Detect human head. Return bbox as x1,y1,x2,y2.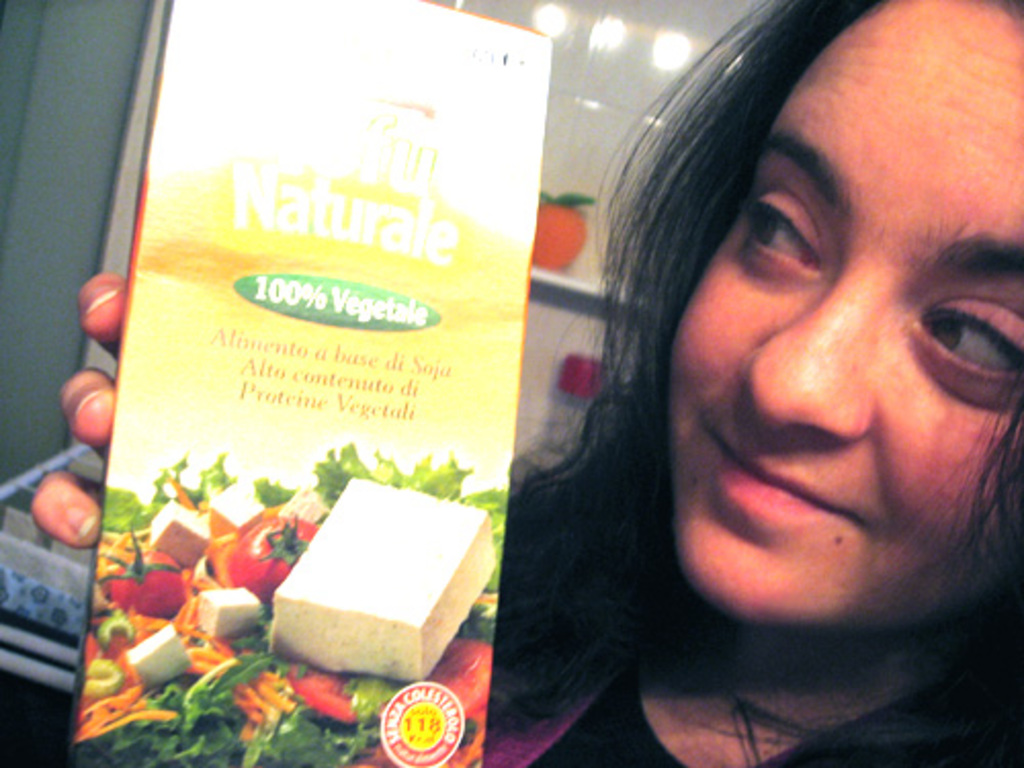
653,0,1001,608.
